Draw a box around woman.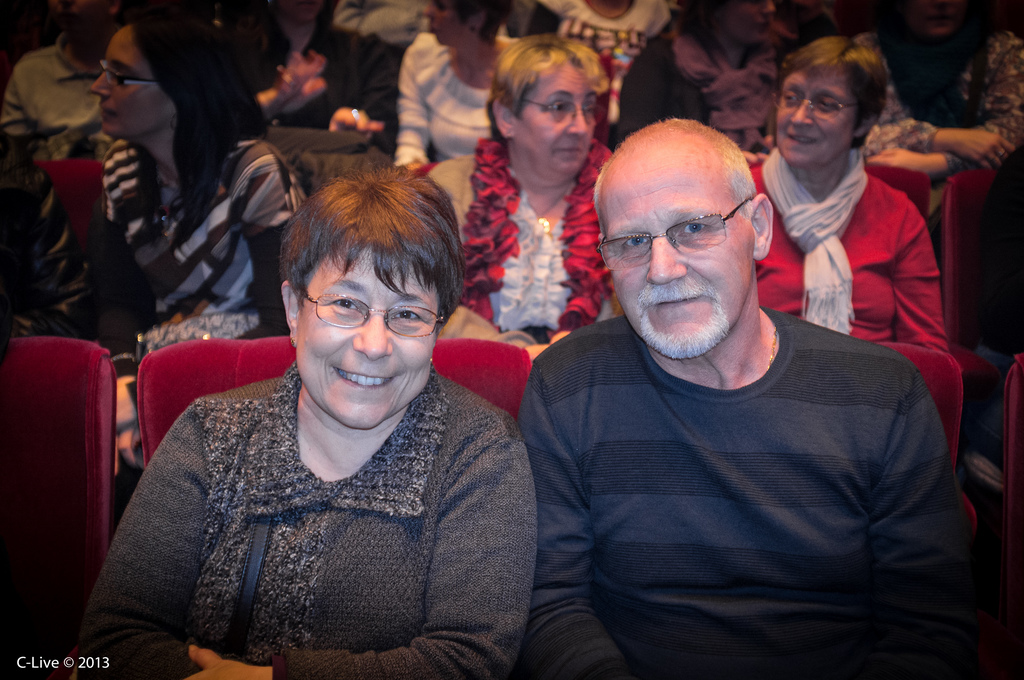
{"x1": 387, "y1": 0, "x2": 523, "y2": 170}.
